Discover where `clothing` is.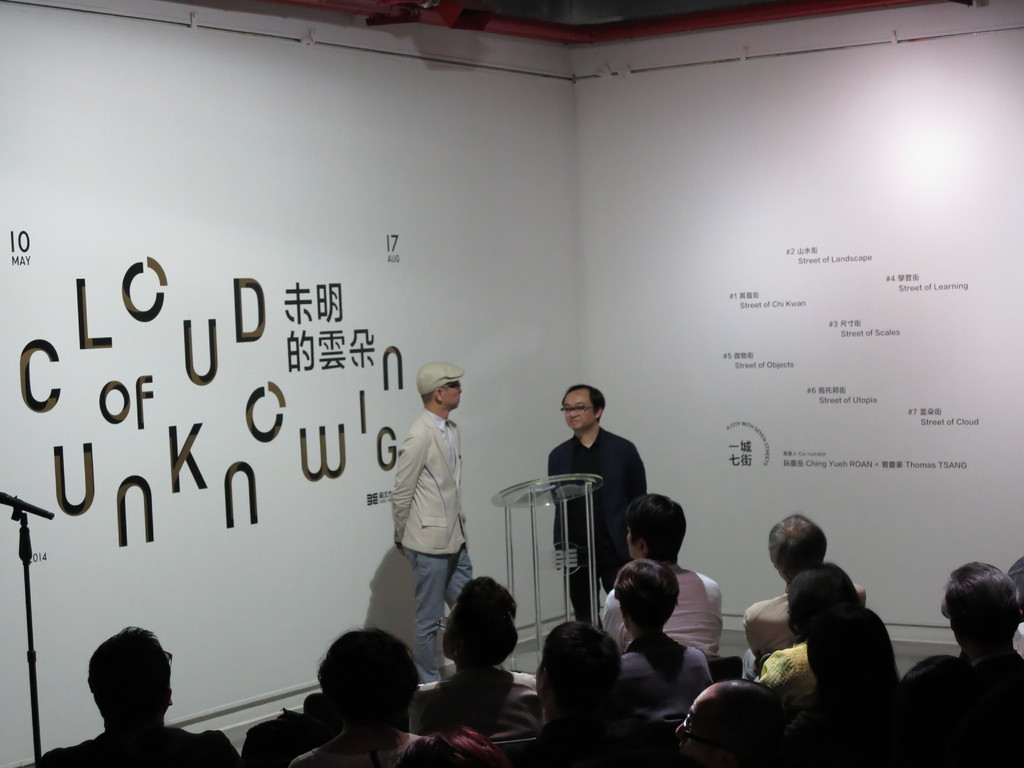
Discovered at left=765, top=644, right=820, bottom=700.
